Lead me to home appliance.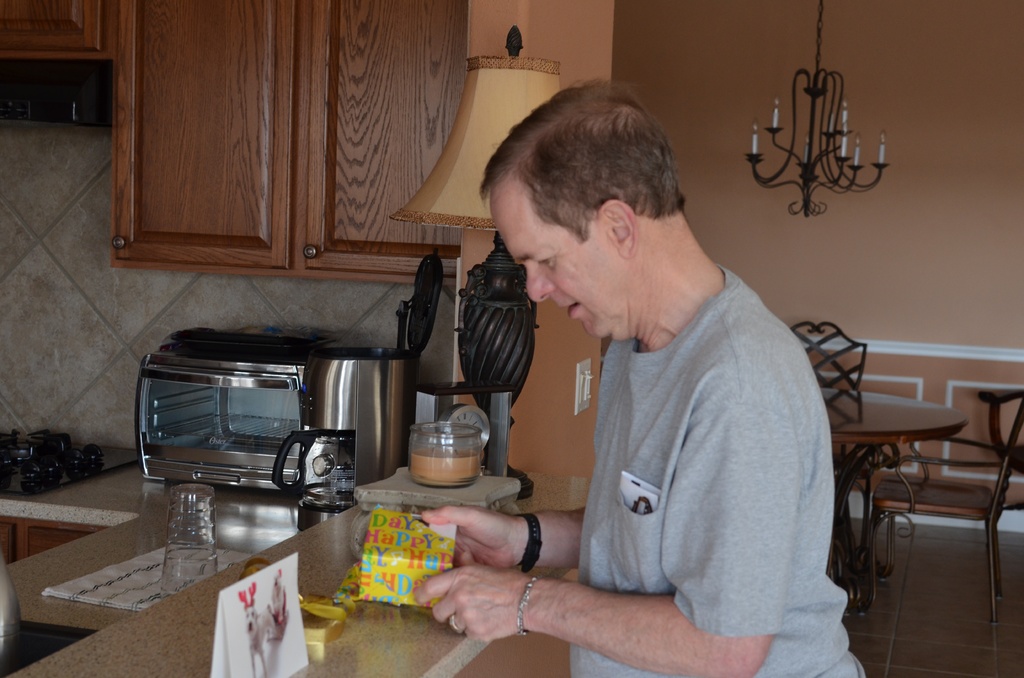
Lead to box=[267, 248, 447, 533].
